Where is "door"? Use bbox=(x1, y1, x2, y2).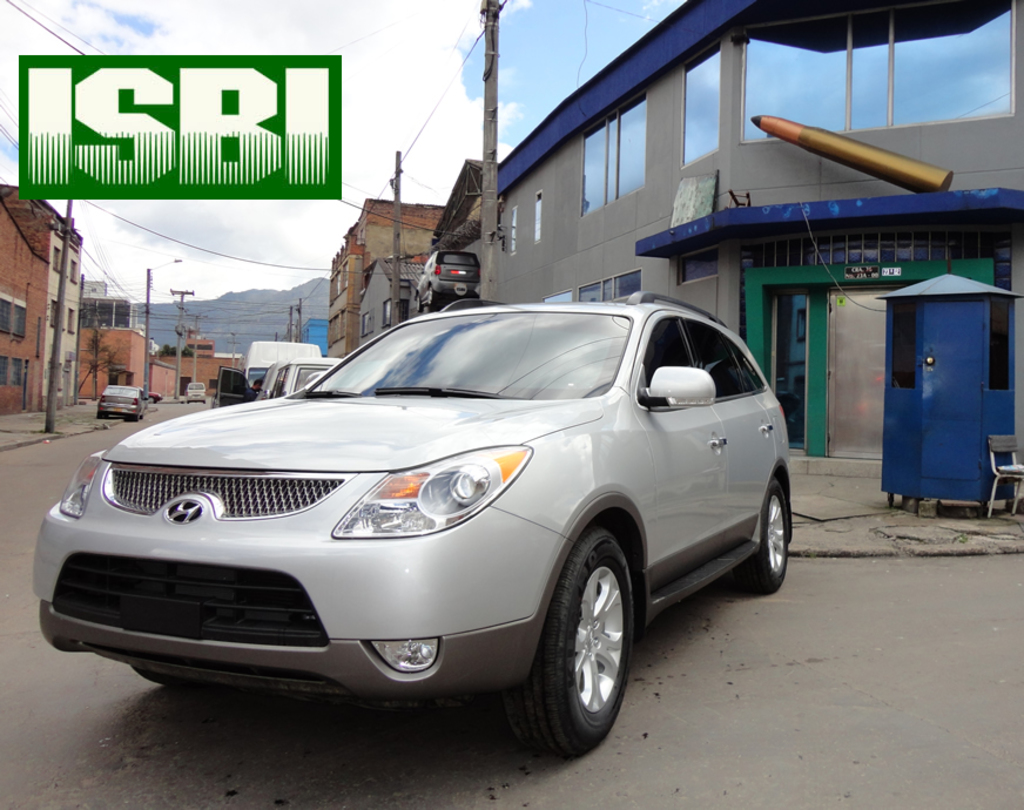
bbox=(810, 297, 829, 465).
